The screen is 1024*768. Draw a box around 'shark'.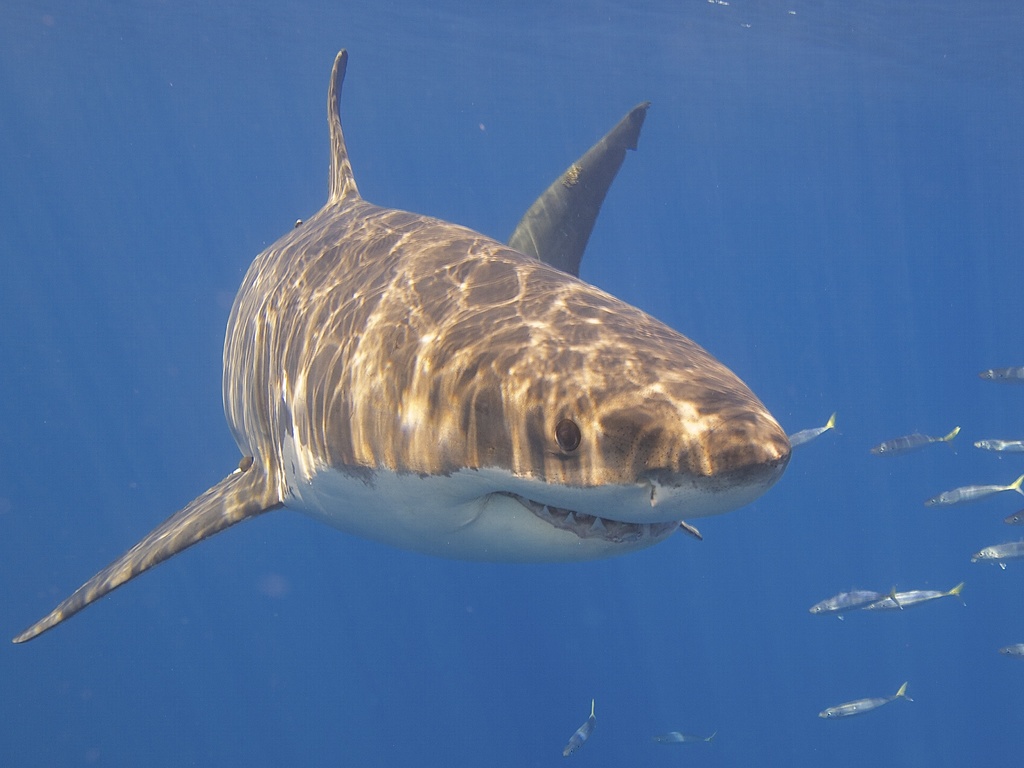
BBox(15, 46, 792, 644).
